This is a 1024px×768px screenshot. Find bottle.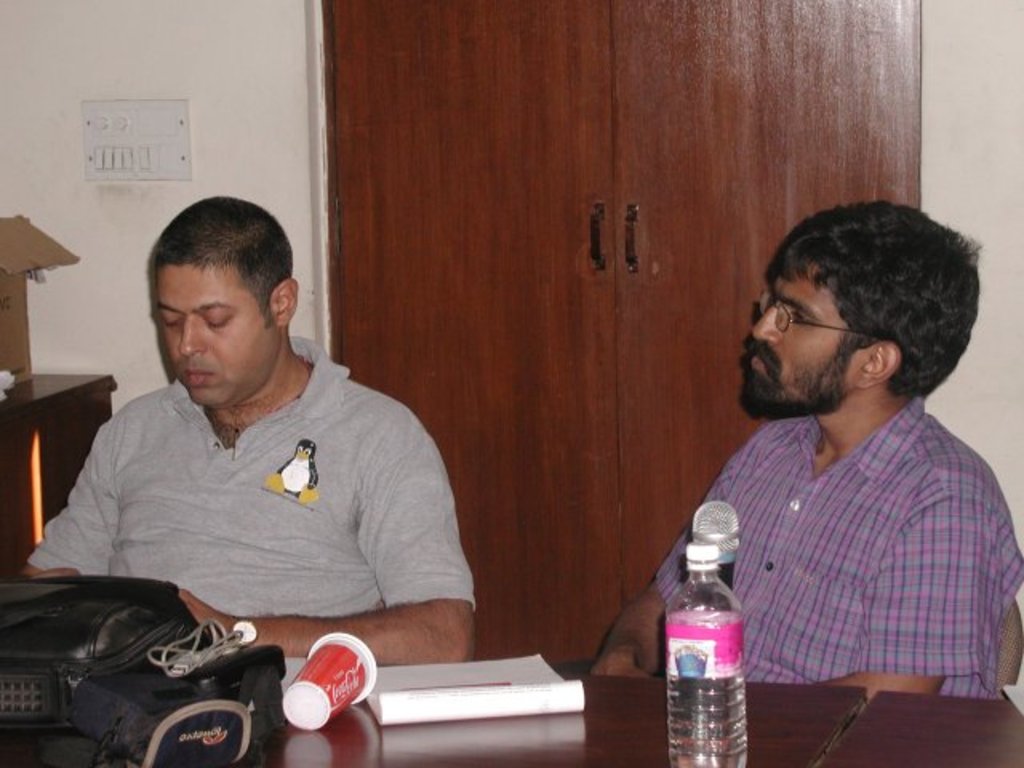
Bounding box: crop(659, 517, 763, 760).
